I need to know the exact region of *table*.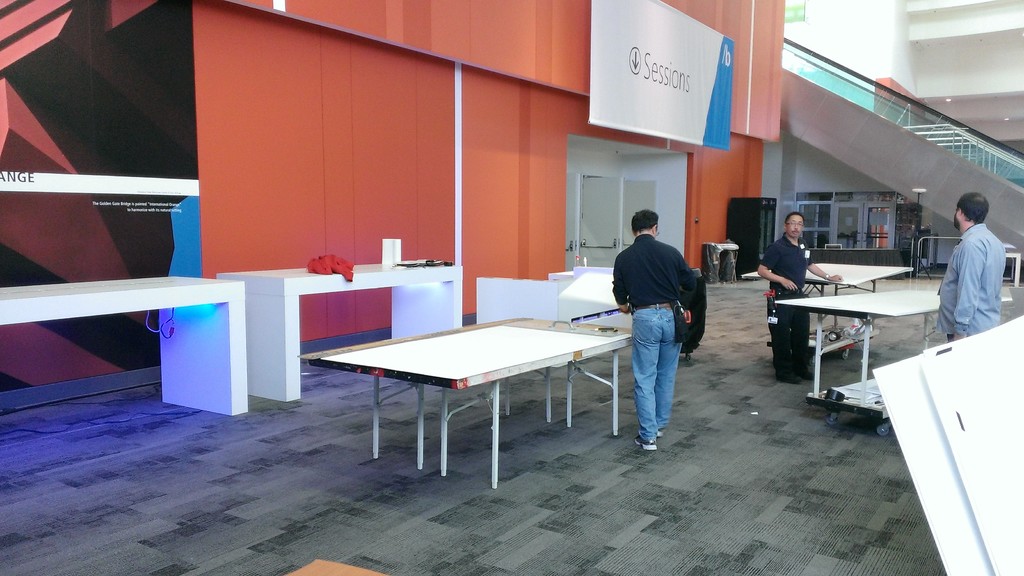
Region: detection(216, 258, 459, 402).
